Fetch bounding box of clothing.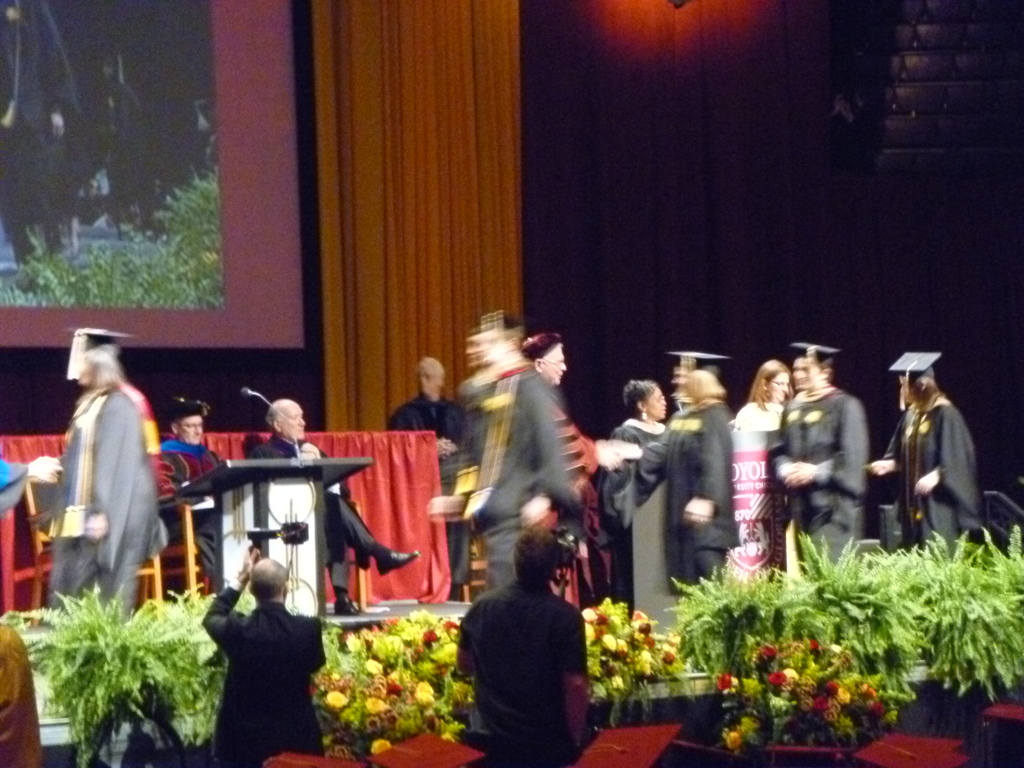
Bbox: <region>732, 394, 785, 438</region>.
